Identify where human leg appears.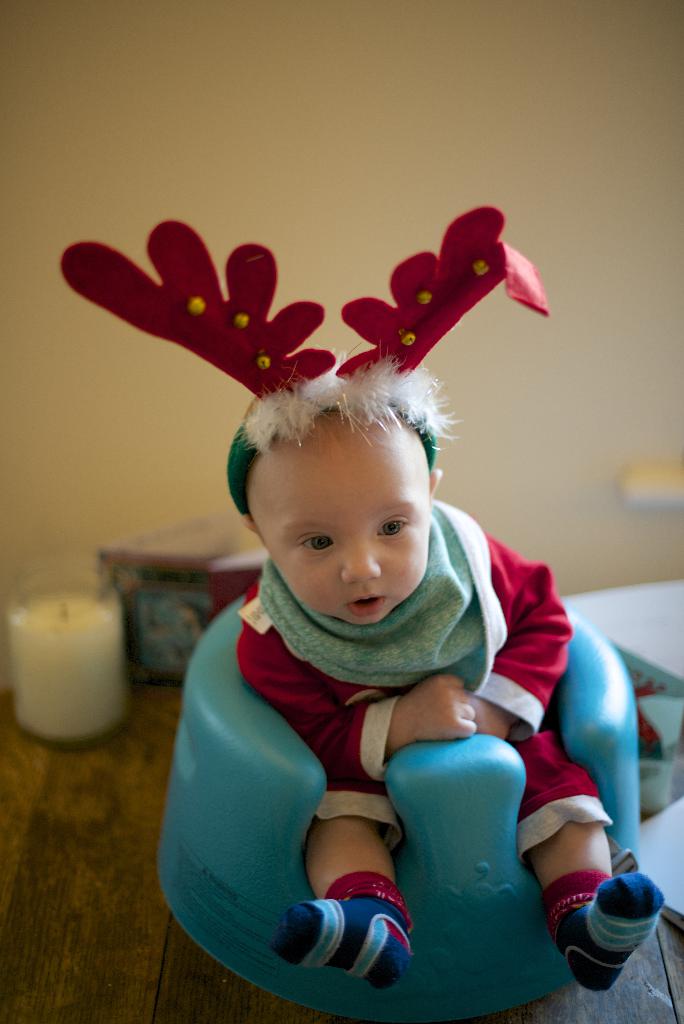
Appears at <bbox>507, 733, 659, 980</bbox>.
